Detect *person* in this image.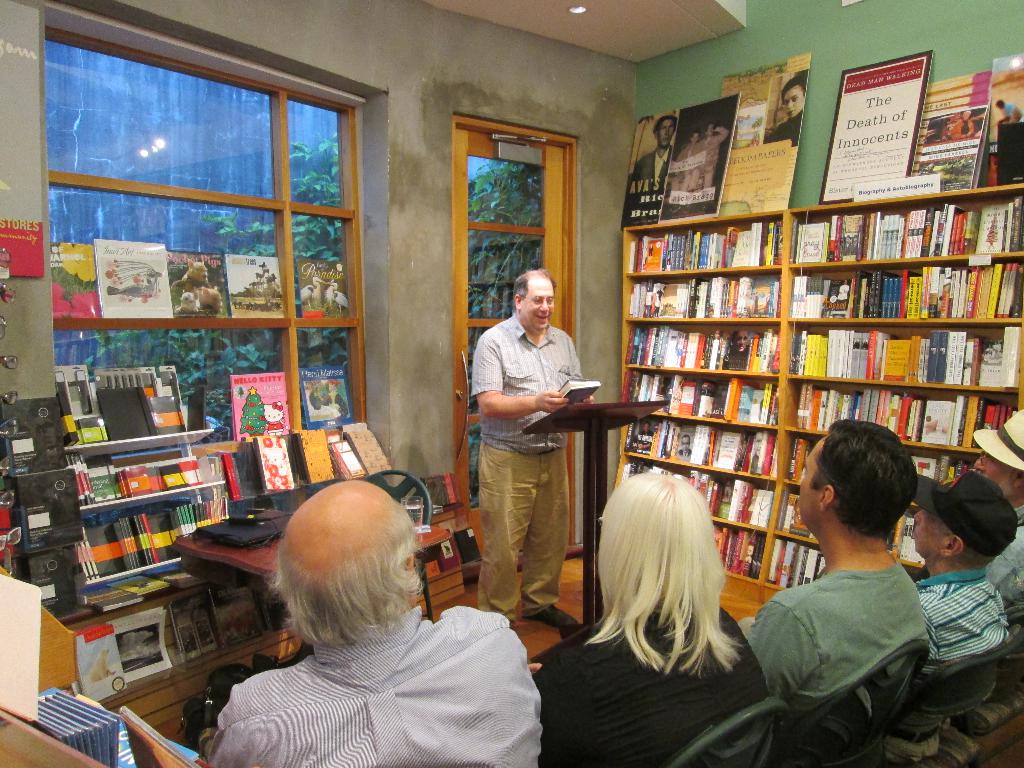
Detection: [527,479,772,767].
